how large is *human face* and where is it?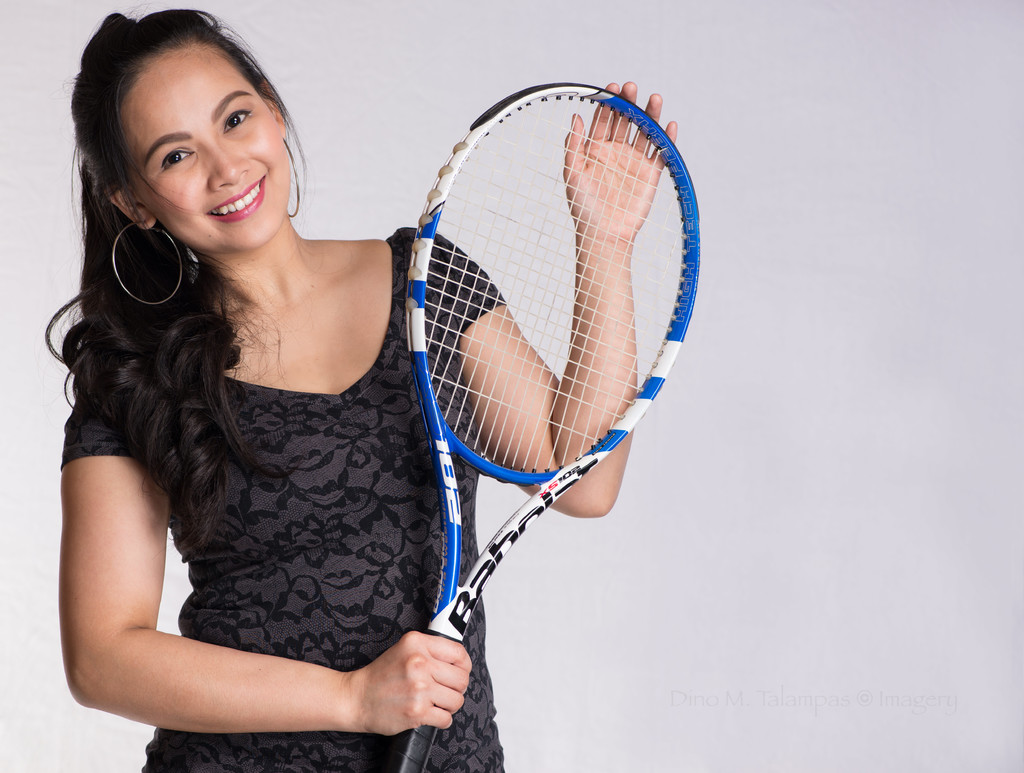
Bounding box: {"x1": 118, "y1": 47, "x2": 291, "y2": 253}.
